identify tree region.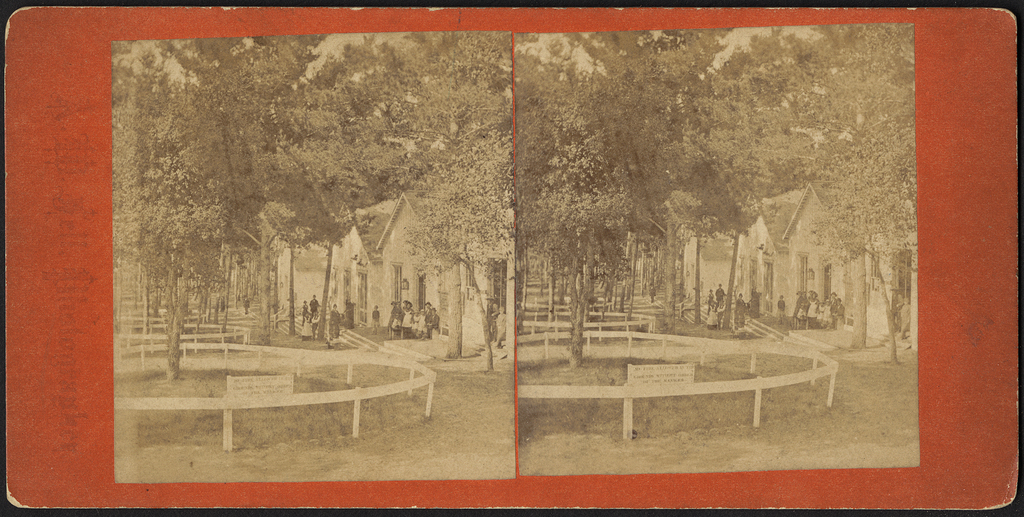
Region: 193/26/322/292.
